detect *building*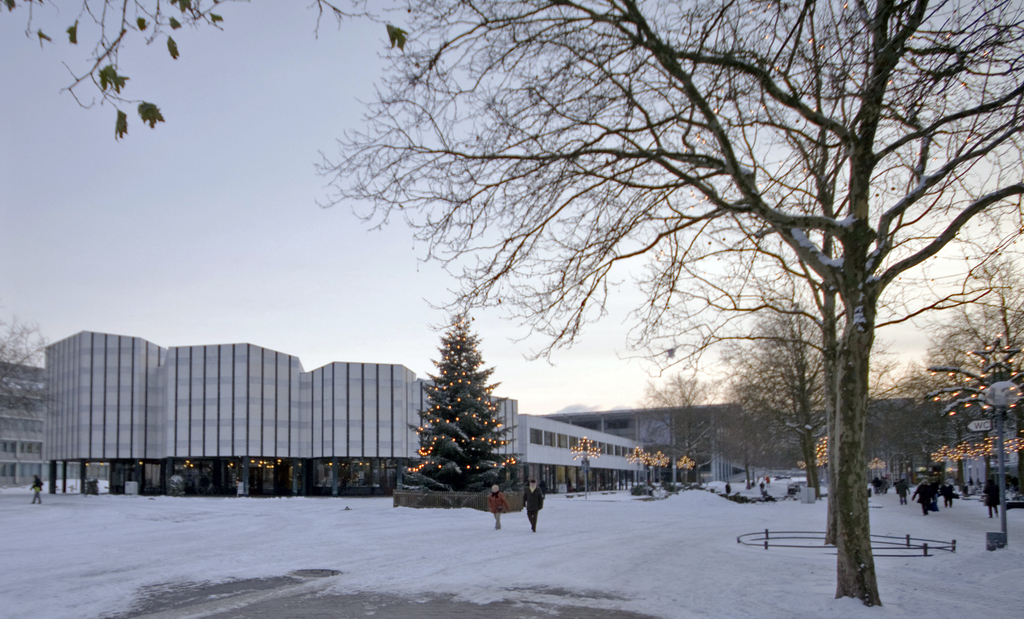
0/366/44/487
